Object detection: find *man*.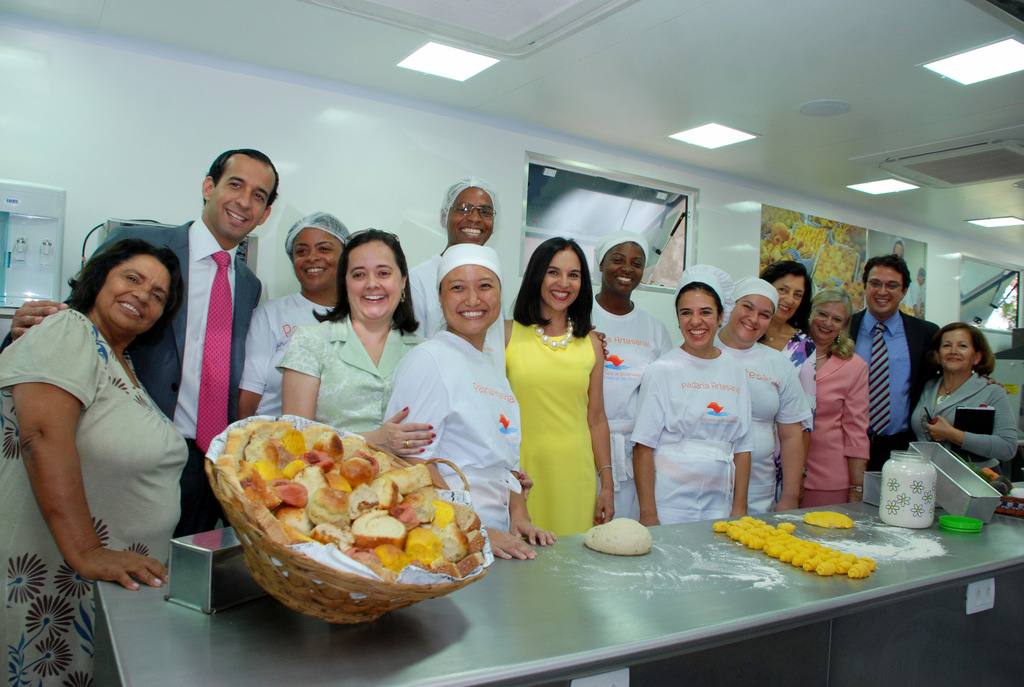
911, 266, 928, 319.
